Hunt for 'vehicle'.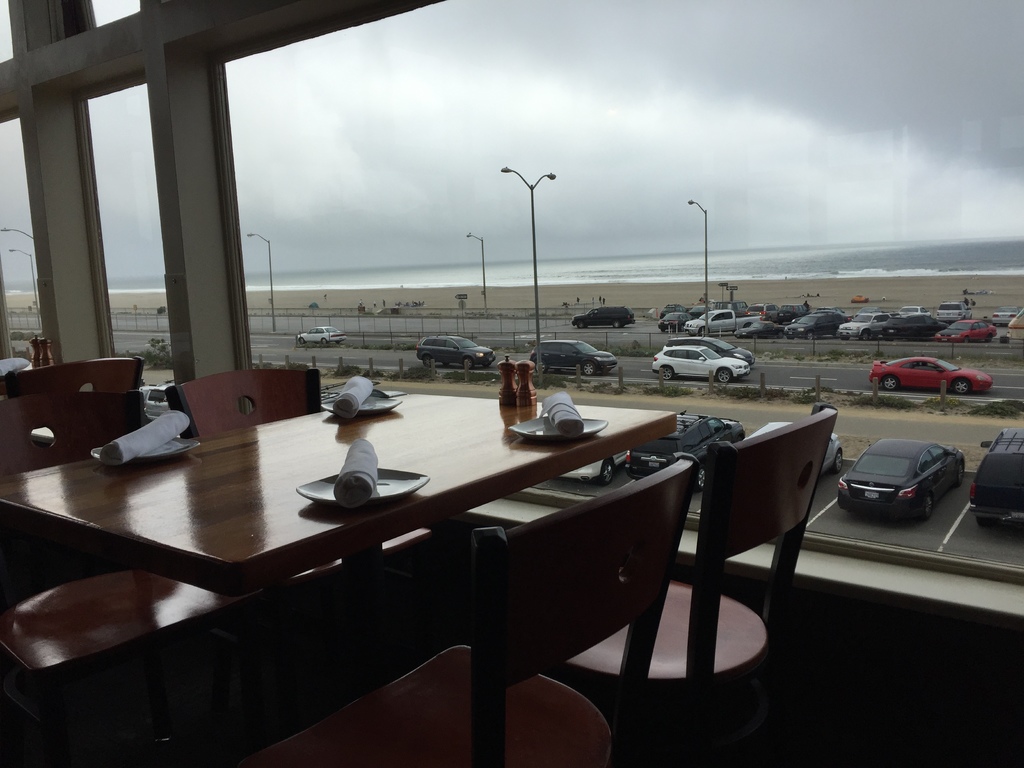
Hunted down at [414, 333, 496, 370].
